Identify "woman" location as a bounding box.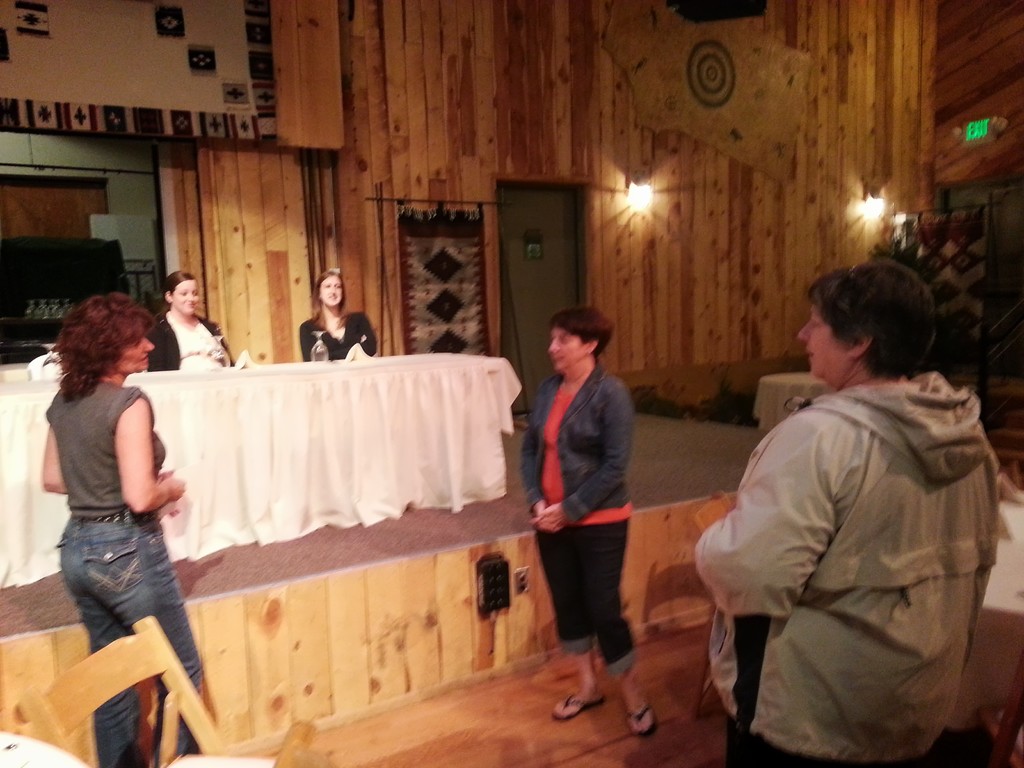
Rect(521, 306, 657, 737).
